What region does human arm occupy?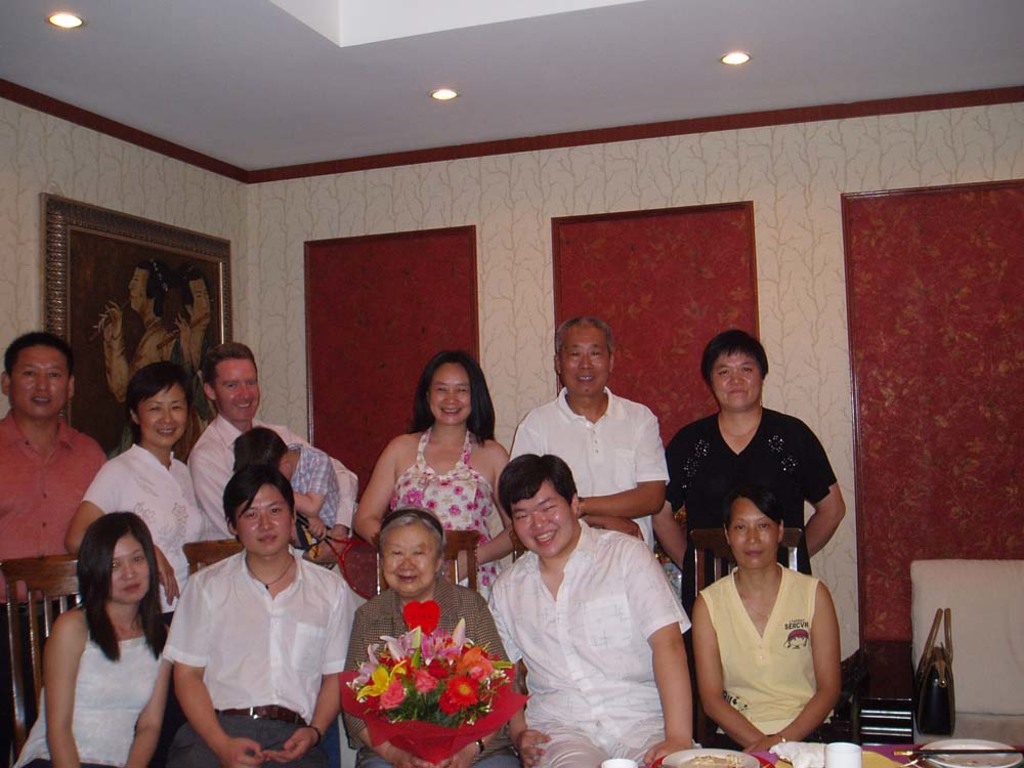
x1=799, y1=416, x2=845, y2=561.
